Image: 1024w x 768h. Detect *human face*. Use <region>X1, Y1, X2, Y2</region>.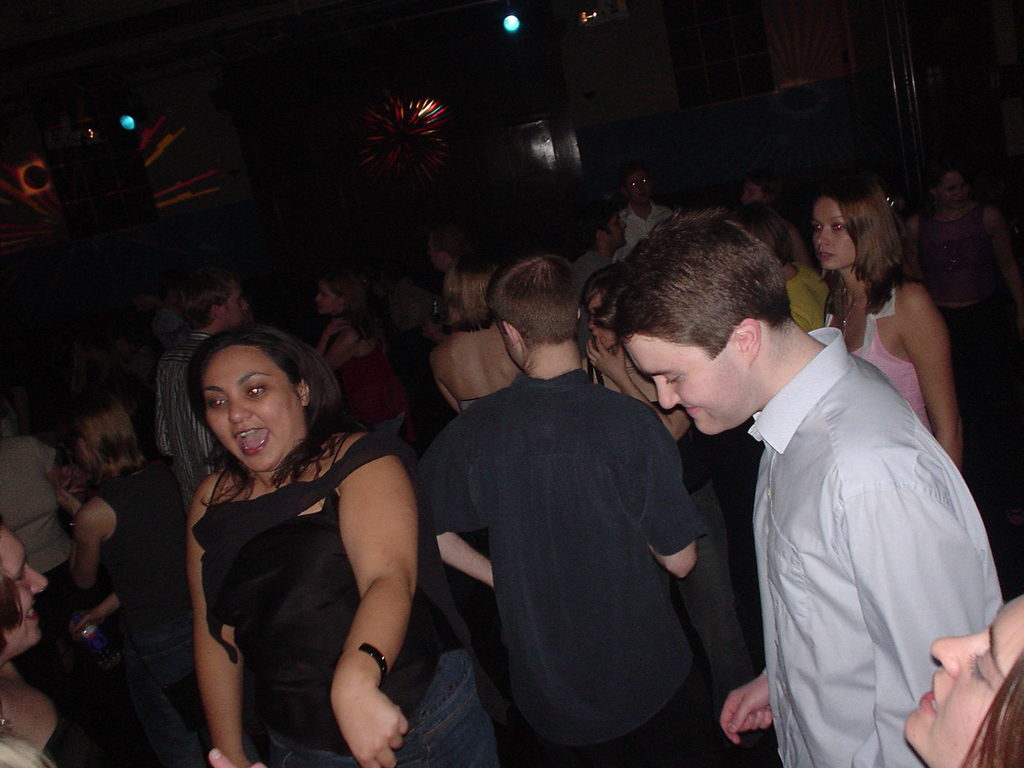
<region>621, 179, 645, 202</region>.
